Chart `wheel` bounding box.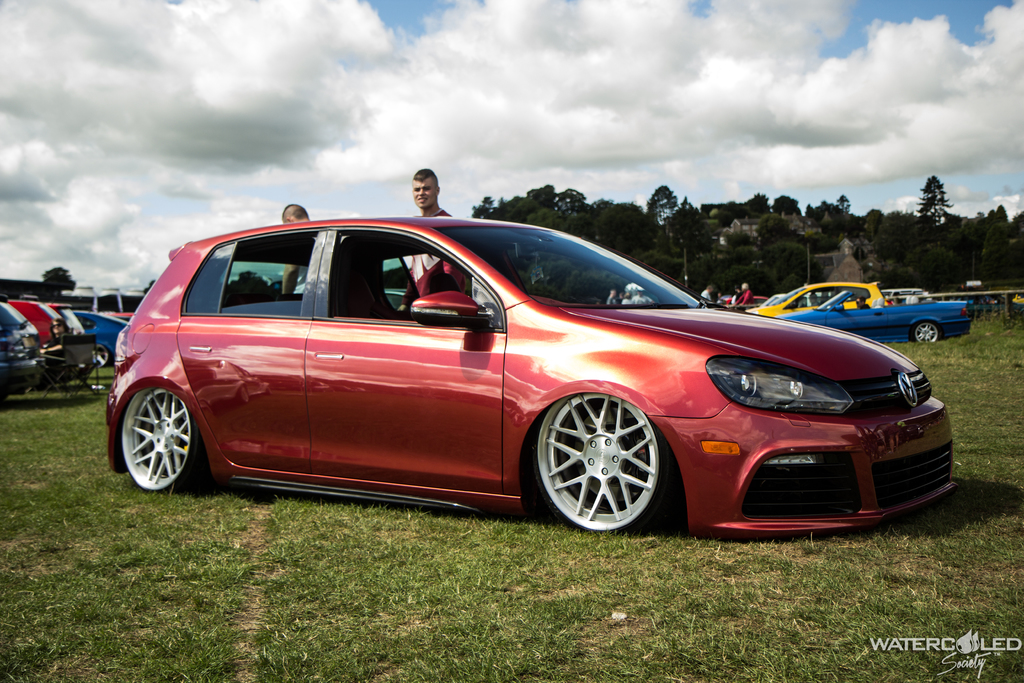
Charted: <region>123, 389, 208, 493</region>.
